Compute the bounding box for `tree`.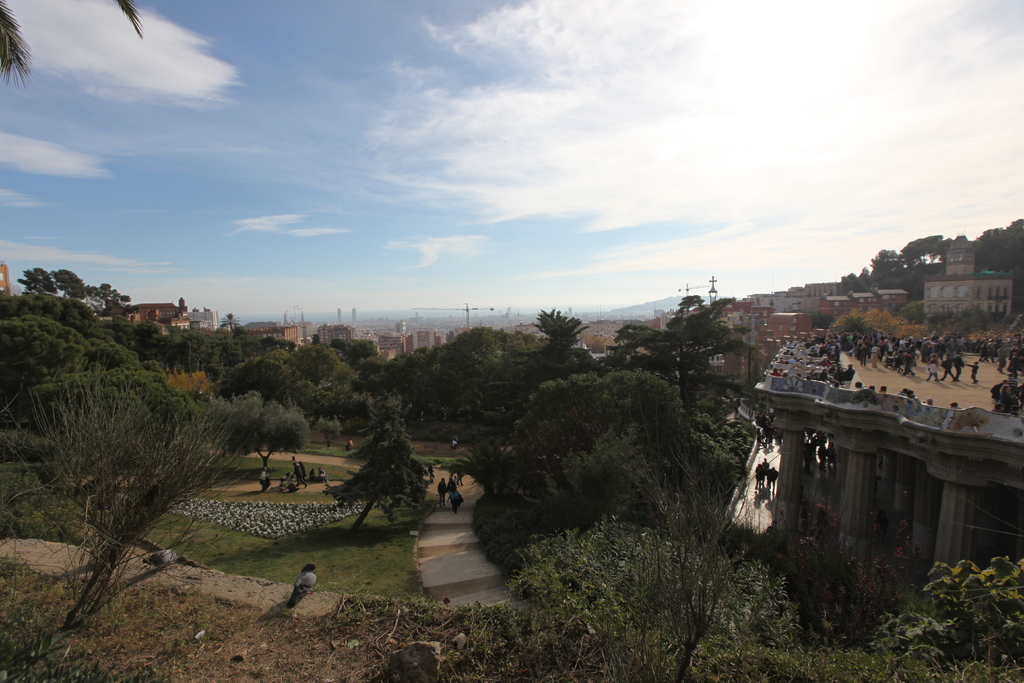
region(829, 308, 865, 344).
